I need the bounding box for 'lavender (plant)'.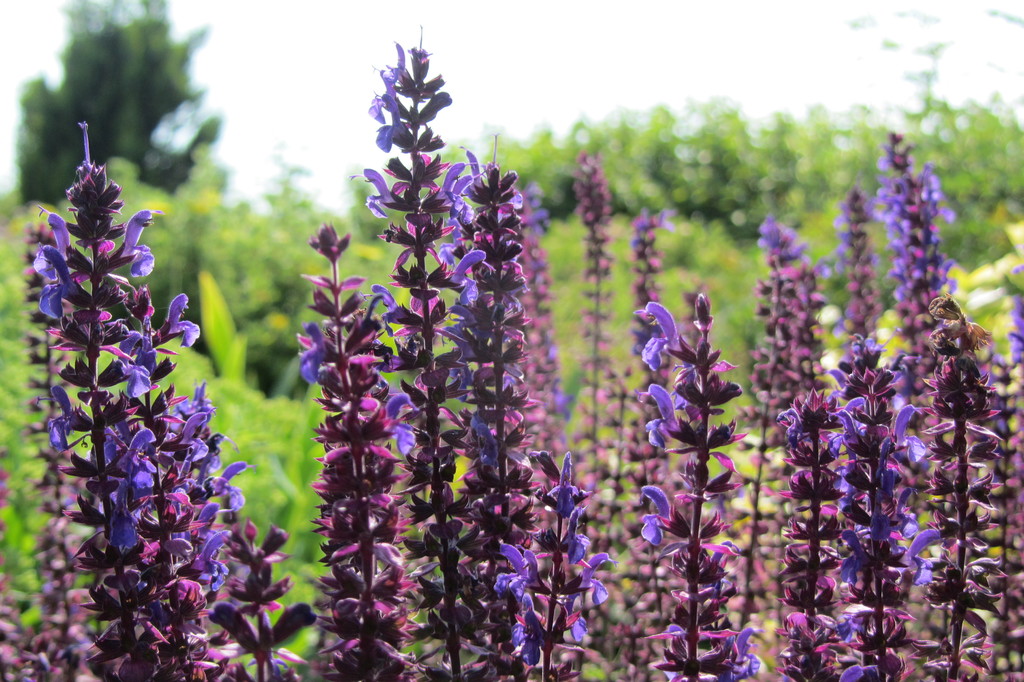
Here it is: 869 127 966 336.
